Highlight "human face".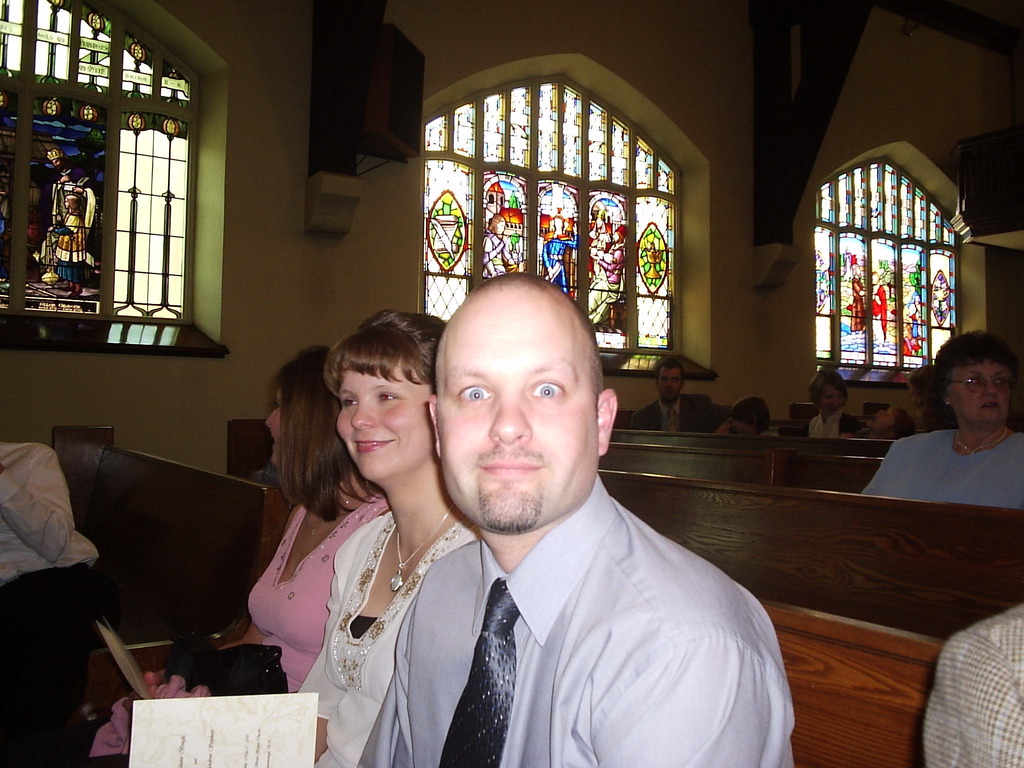
Highlighted region: {"x1": 820, "y1": 383, "x2": 850, "y2": 408}.
